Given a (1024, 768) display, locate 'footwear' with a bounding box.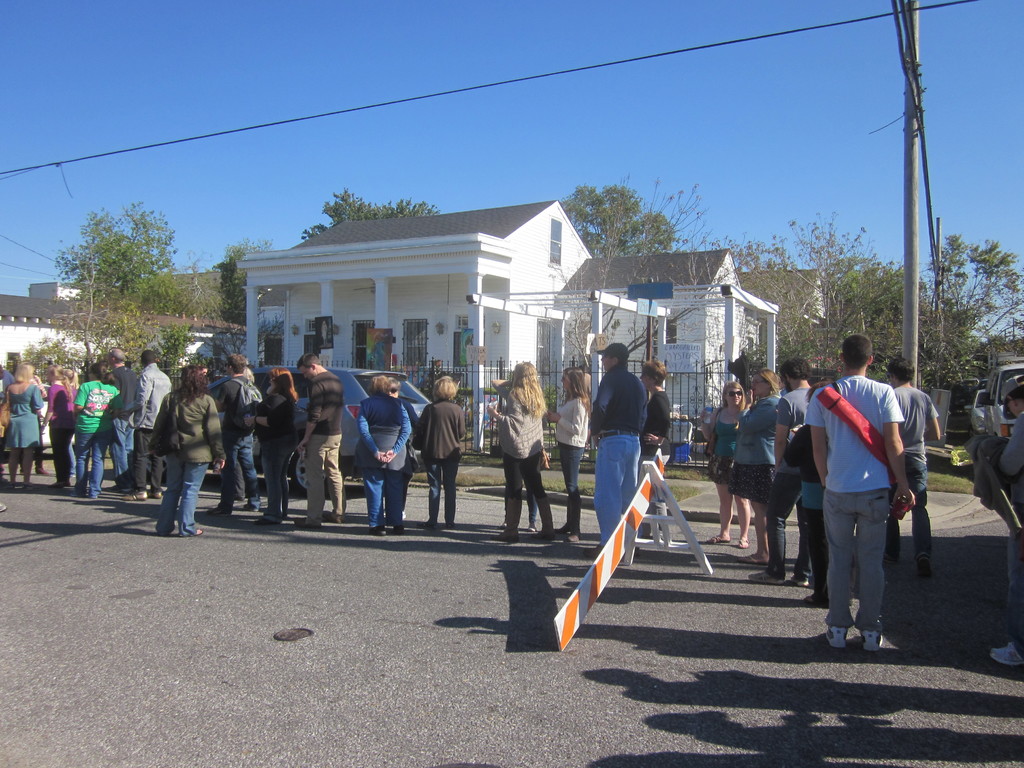
Located: x1=199, y1=502, x2=228, y2=523.
